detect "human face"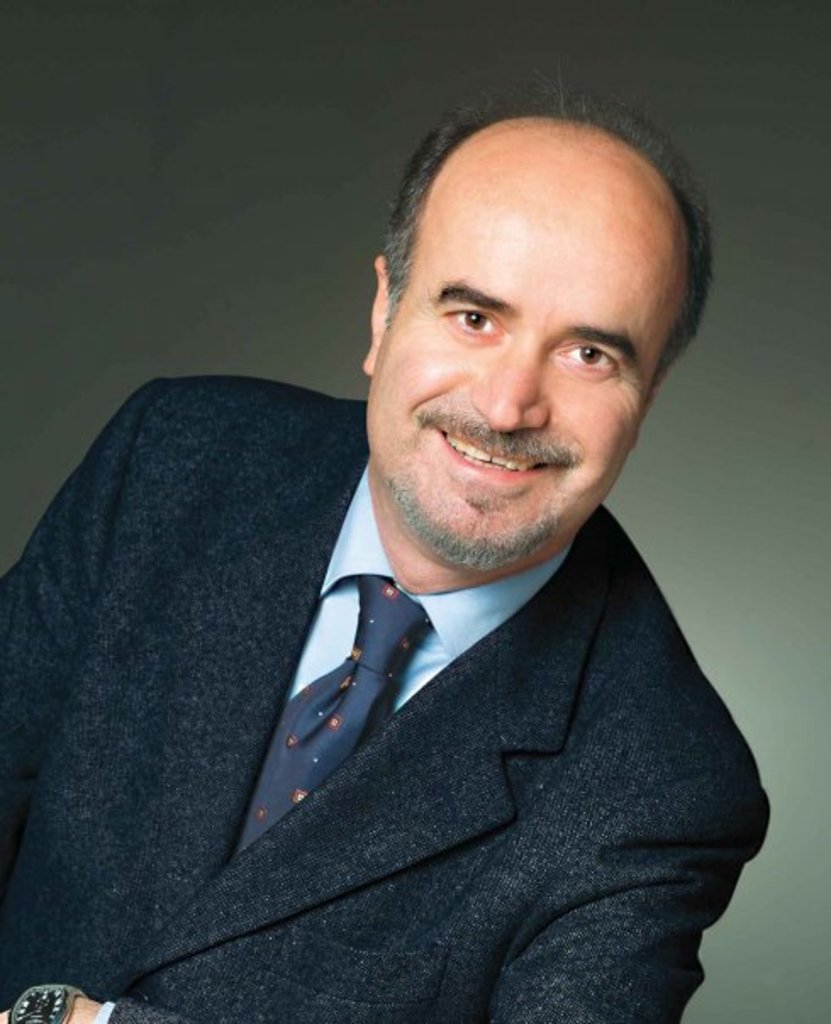
[x1=358, y1=122, x2=685, y2=570]
